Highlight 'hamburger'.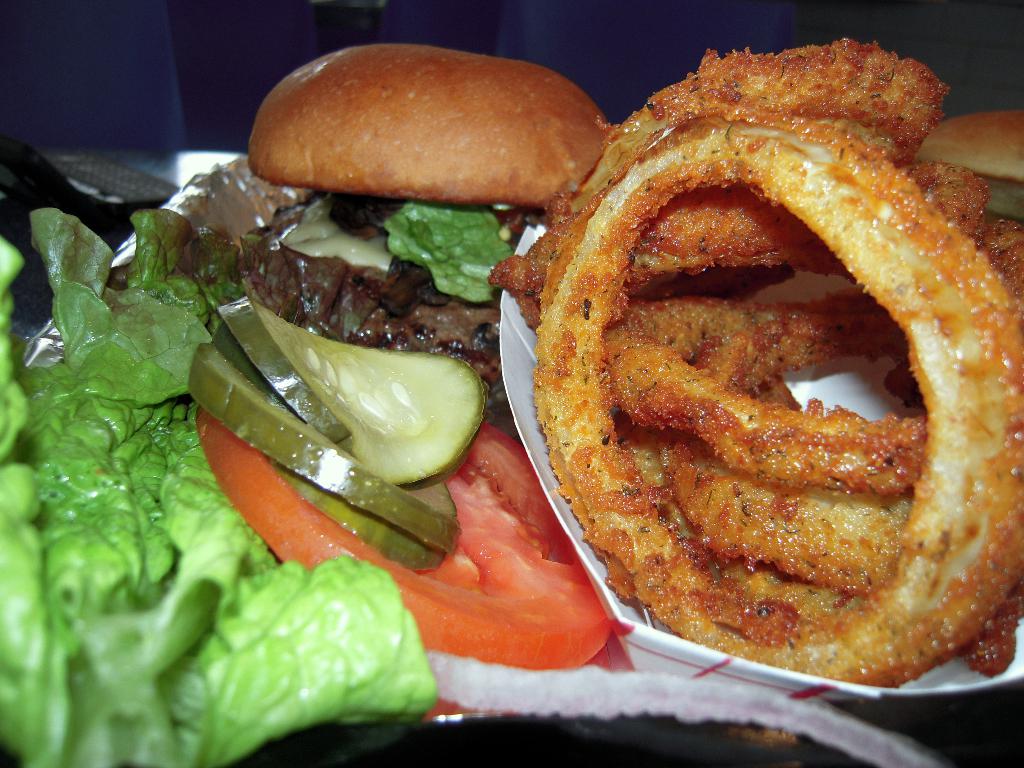
Highlighted region: select_region(243, 45, 604, 404).
